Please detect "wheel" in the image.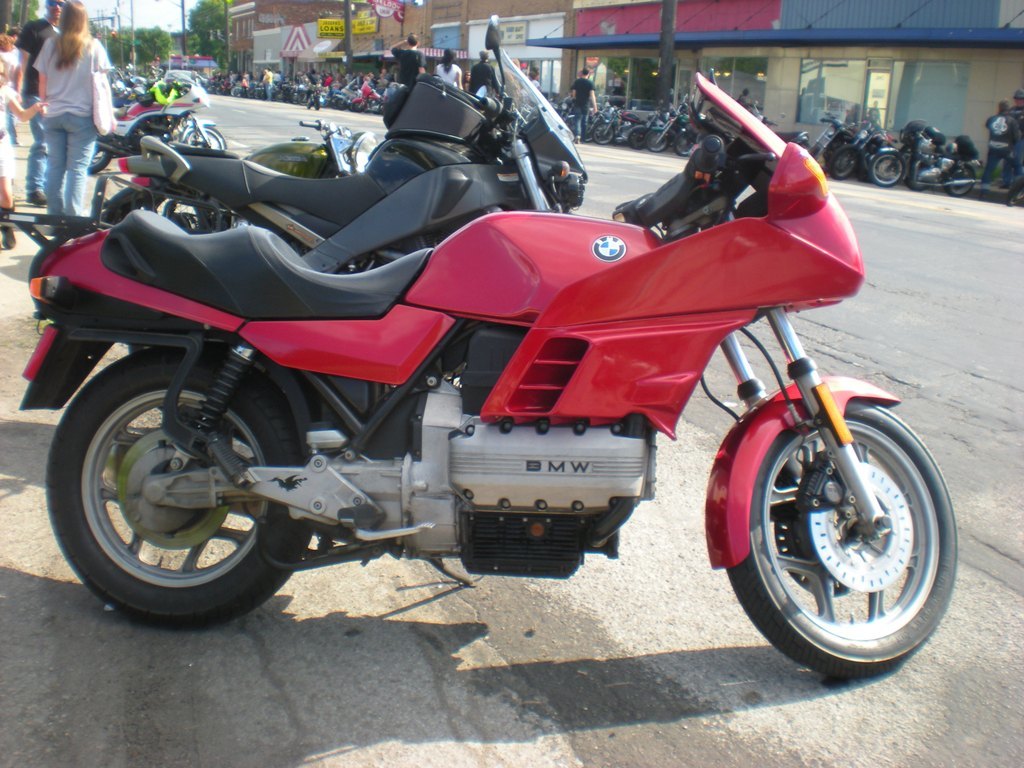
725:382:956:669.
